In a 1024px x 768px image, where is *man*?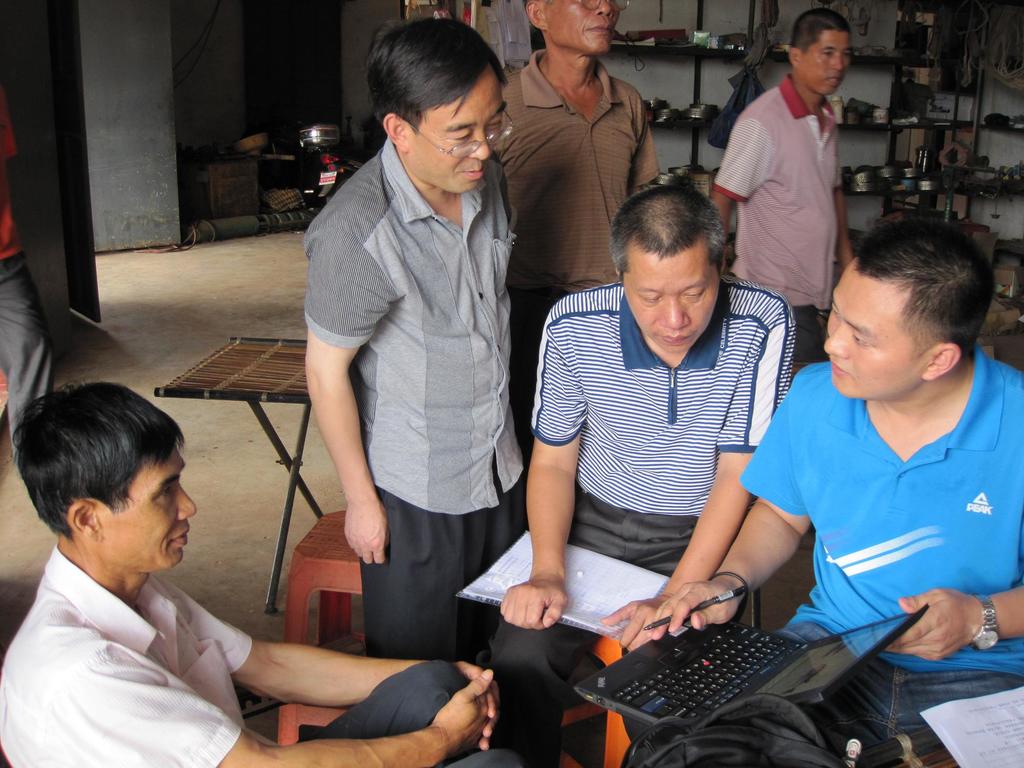
crop(633, 214, 1023, 741).
